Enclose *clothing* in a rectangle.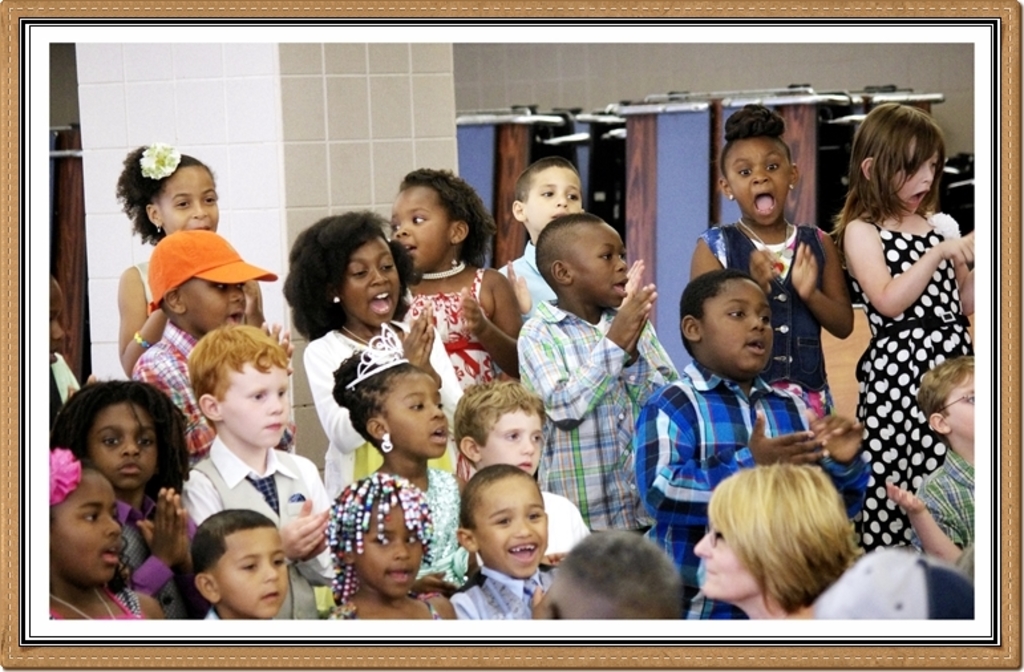
locate(701, 226, 842, 416).
